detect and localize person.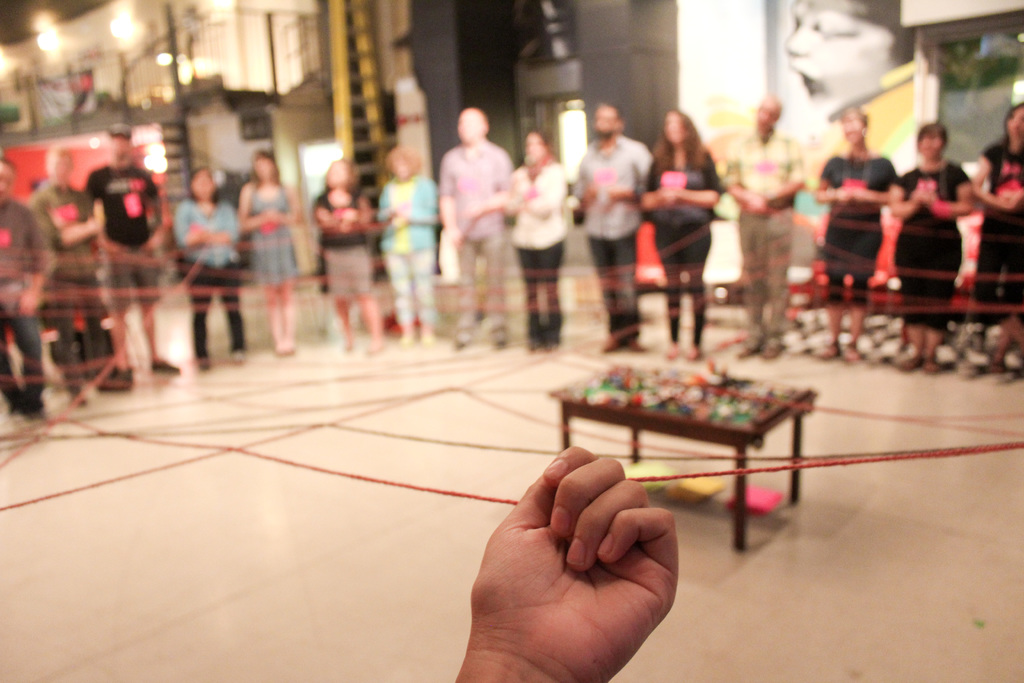
Localized at (19, 136, 111, 409).
